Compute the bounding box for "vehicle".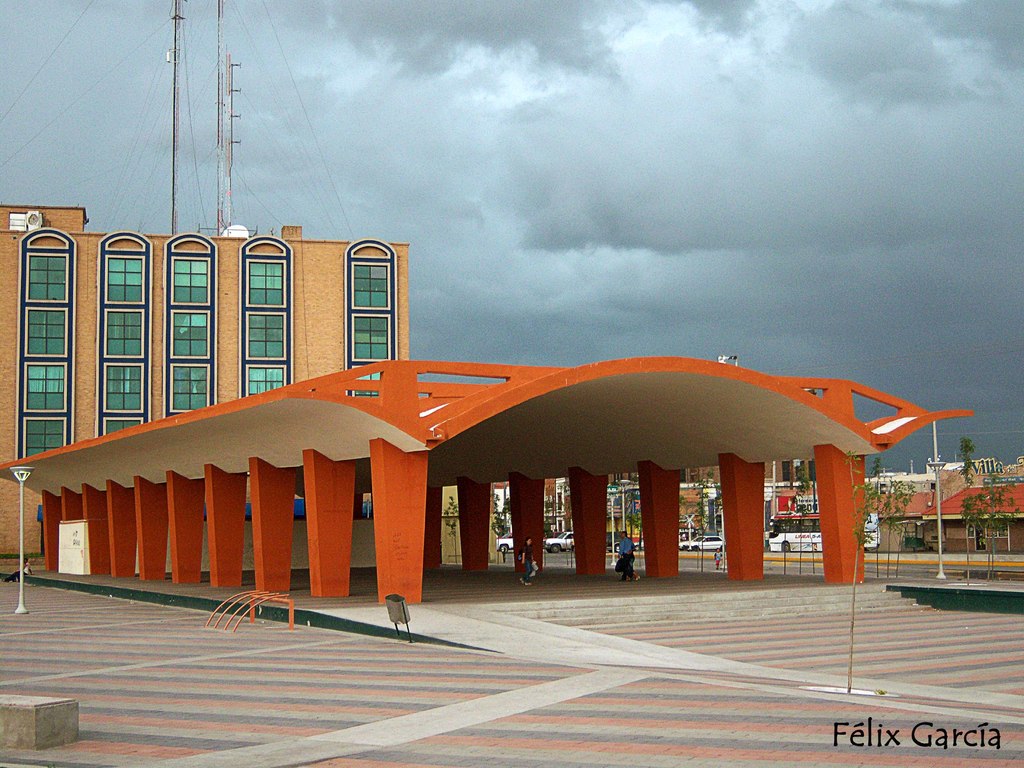
(497, 531, 509, 552).
